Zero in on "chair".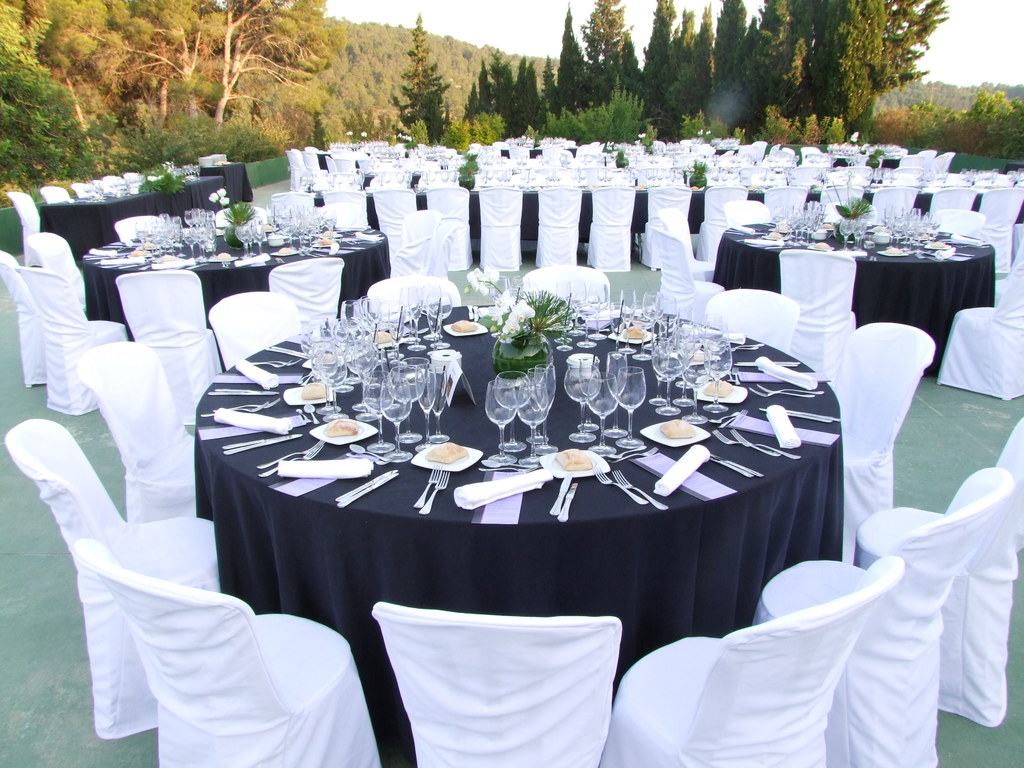
Zeroed in: [265, 254, 344, 328].
